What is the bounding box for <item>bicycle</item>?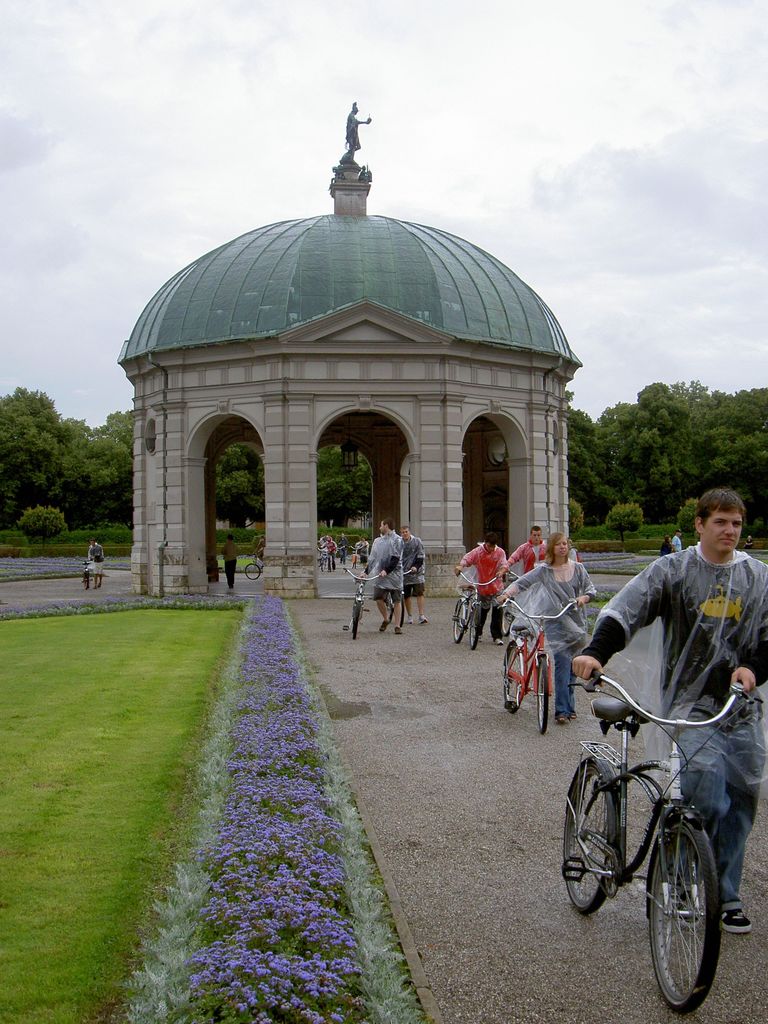
pyautogui.locateOnScreen(343, 566, 388, 637).
